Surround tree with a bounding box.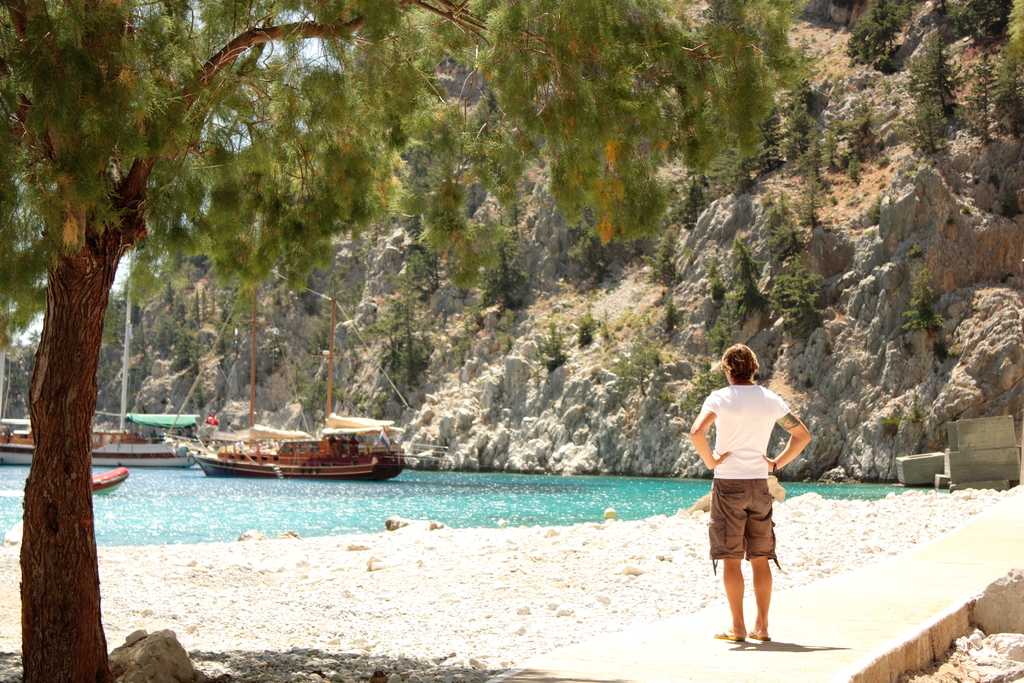
Rect(395, 331, 426, 370).
